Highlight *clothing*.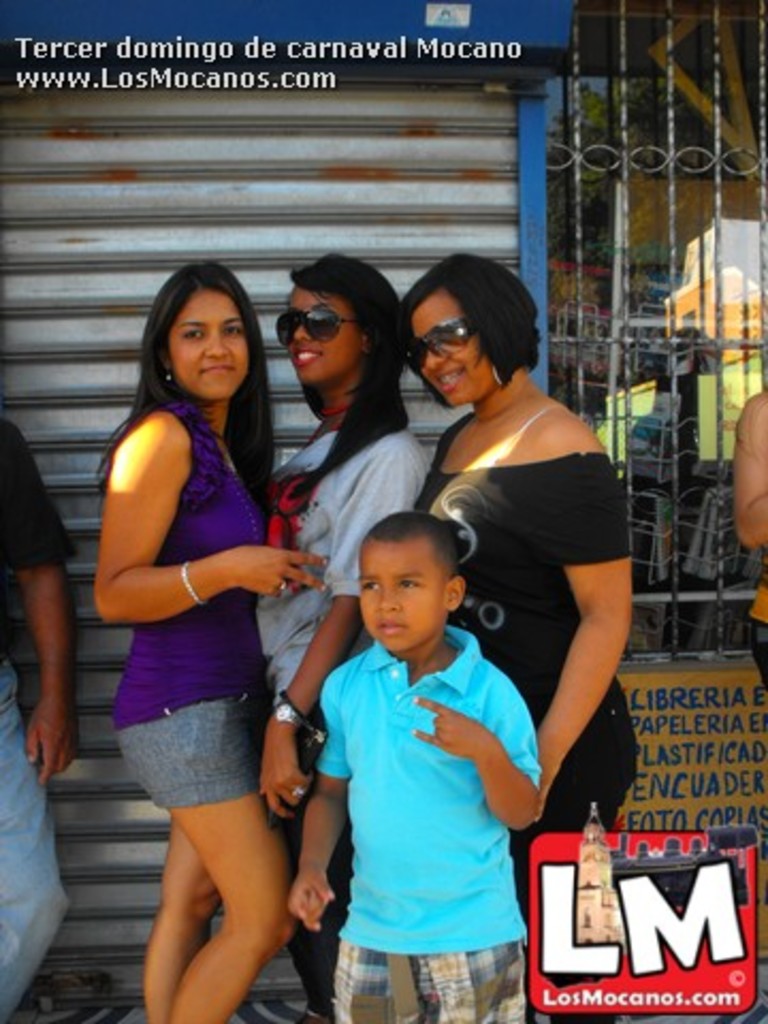
Highlighted region: [x1=265, y1=418, x2=437, y2=1005].
